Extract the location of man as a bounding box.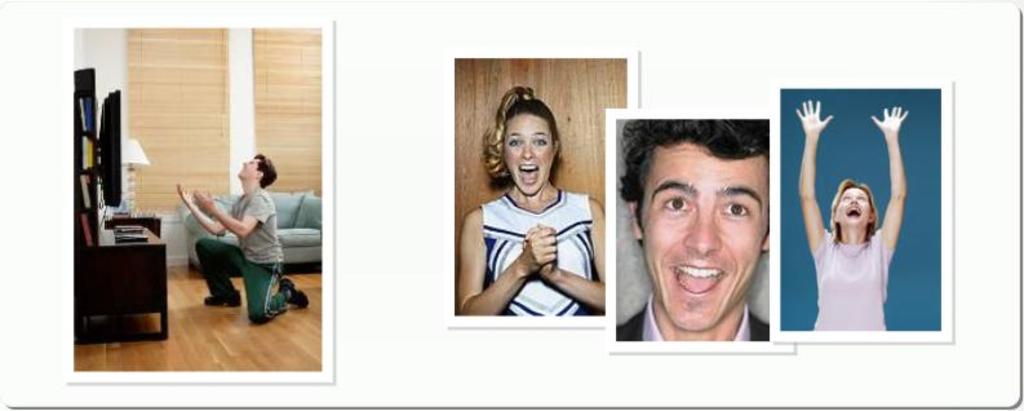
region(178, 149, 314, 326).
